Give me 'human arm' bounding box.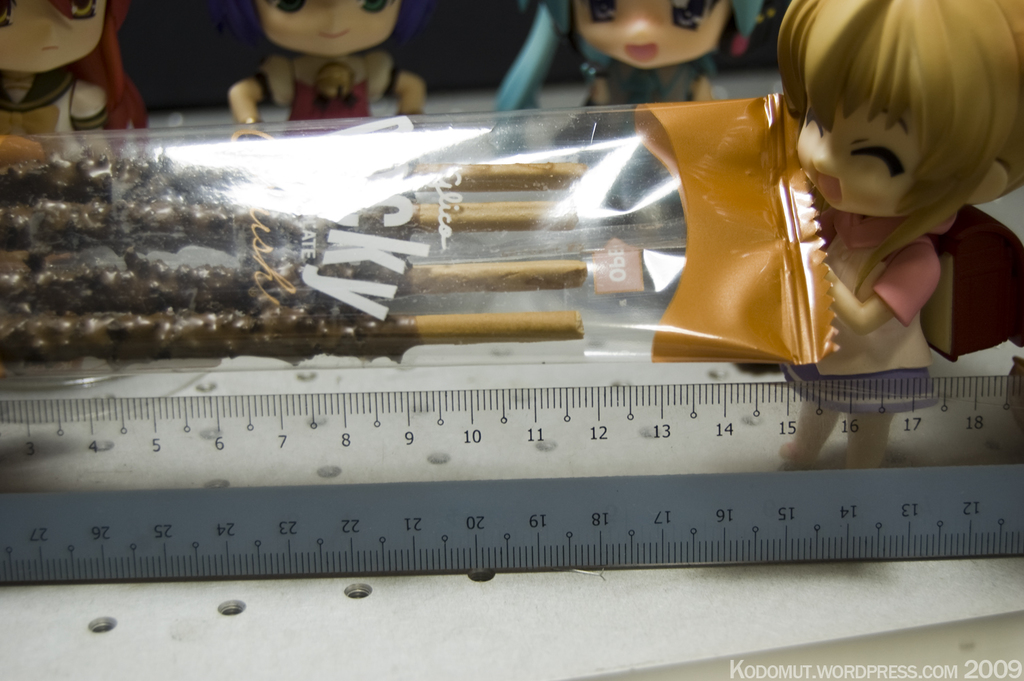
[389, 69, 422, 111].
